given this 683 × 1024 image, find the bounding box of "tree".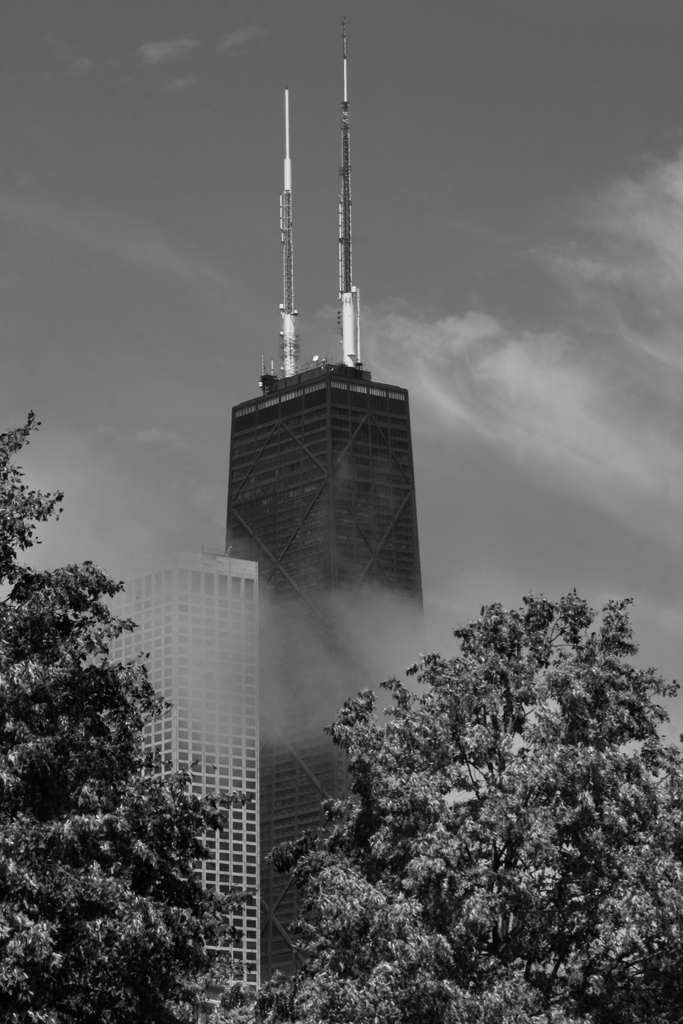
(0,412,269,1023).
